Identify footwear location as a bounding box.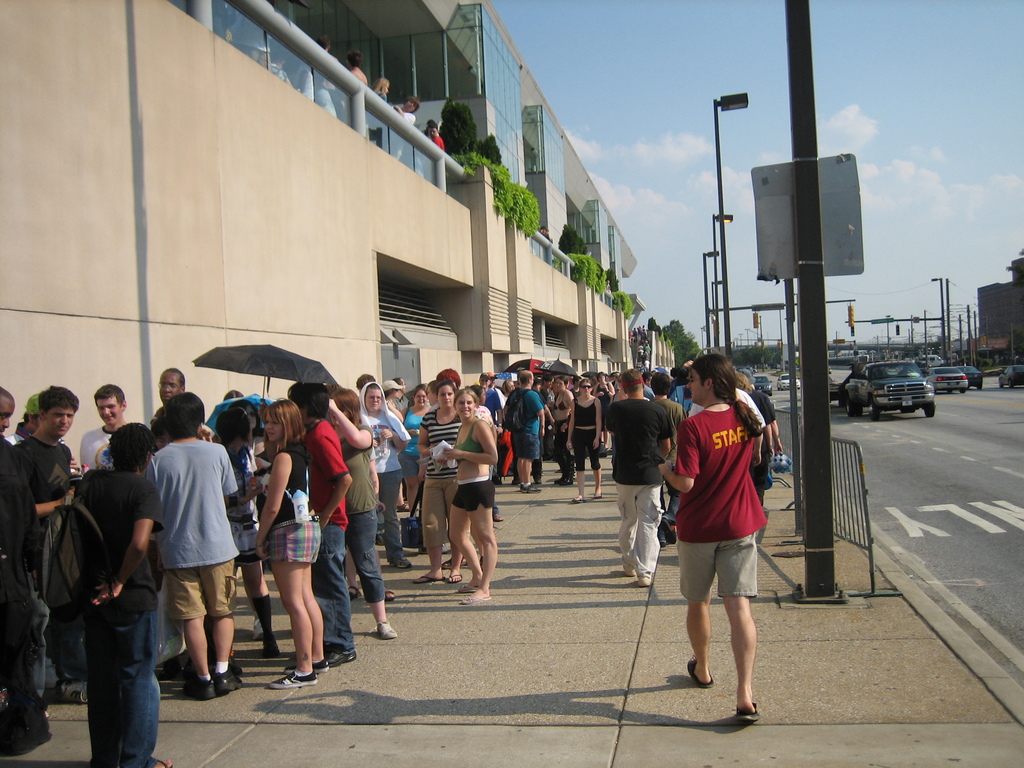
bbox(388, 557, 411, 569).
